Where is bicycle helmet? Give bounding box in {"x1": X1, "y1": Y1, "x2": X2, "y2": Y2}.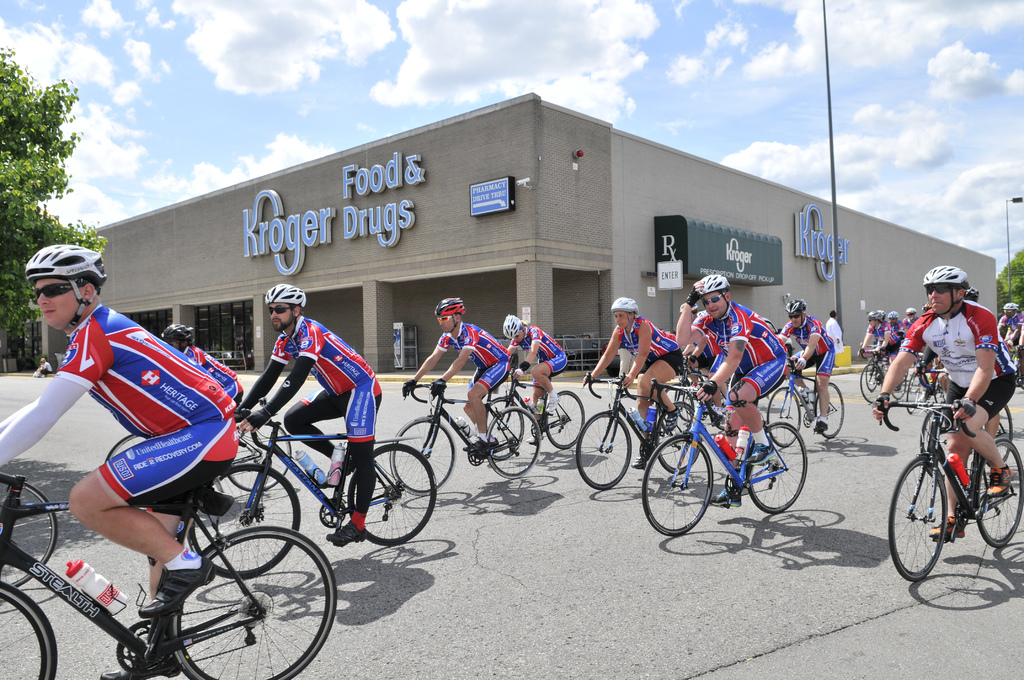
{"x1": 163, "y1": 319, "x2": 191, "y2": 340}.
